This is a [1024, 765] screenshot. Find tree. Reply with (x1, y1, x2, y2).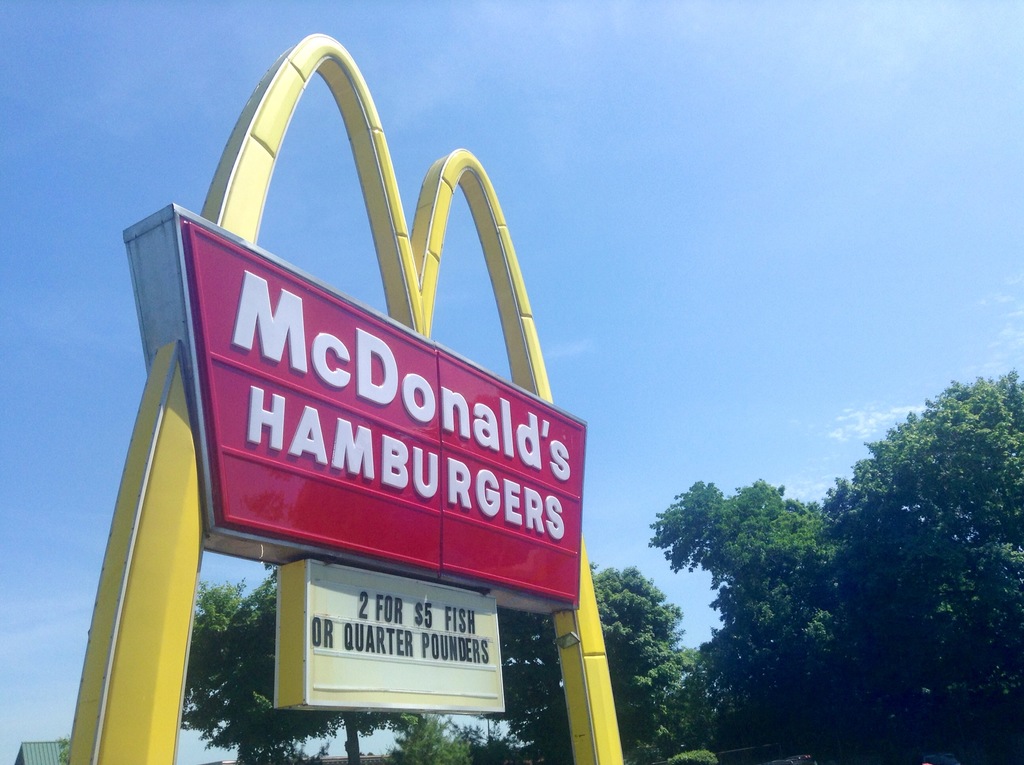
(634, 467, 822, 762).
